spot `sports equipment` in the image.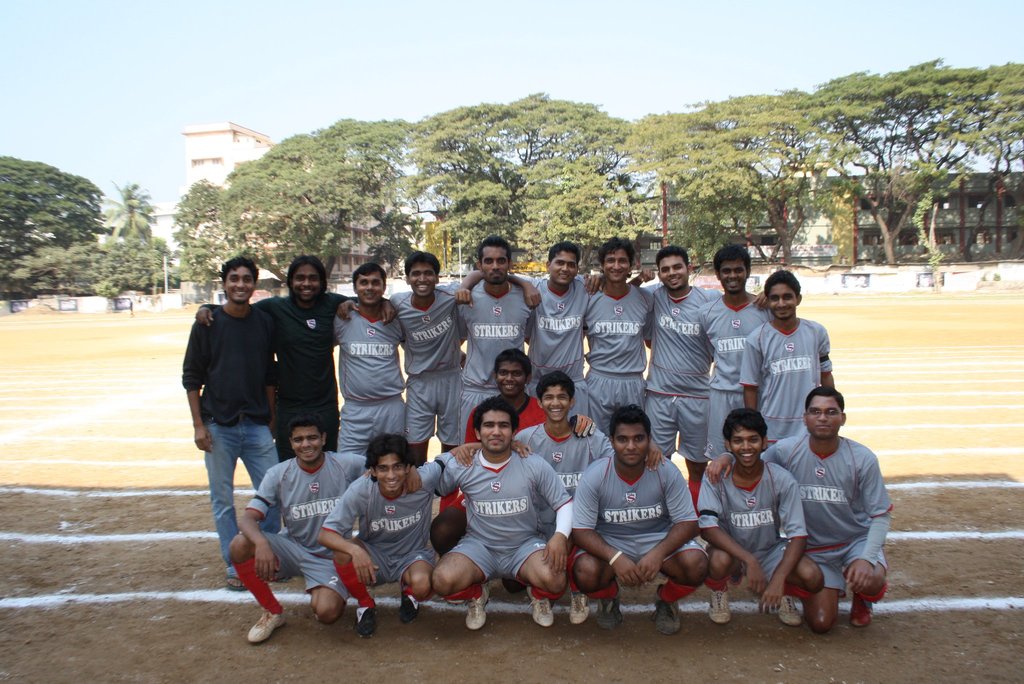
`sports equipment` found at {"x1": 850, "y1": 594, "x2": 874, "y2": 625}.
